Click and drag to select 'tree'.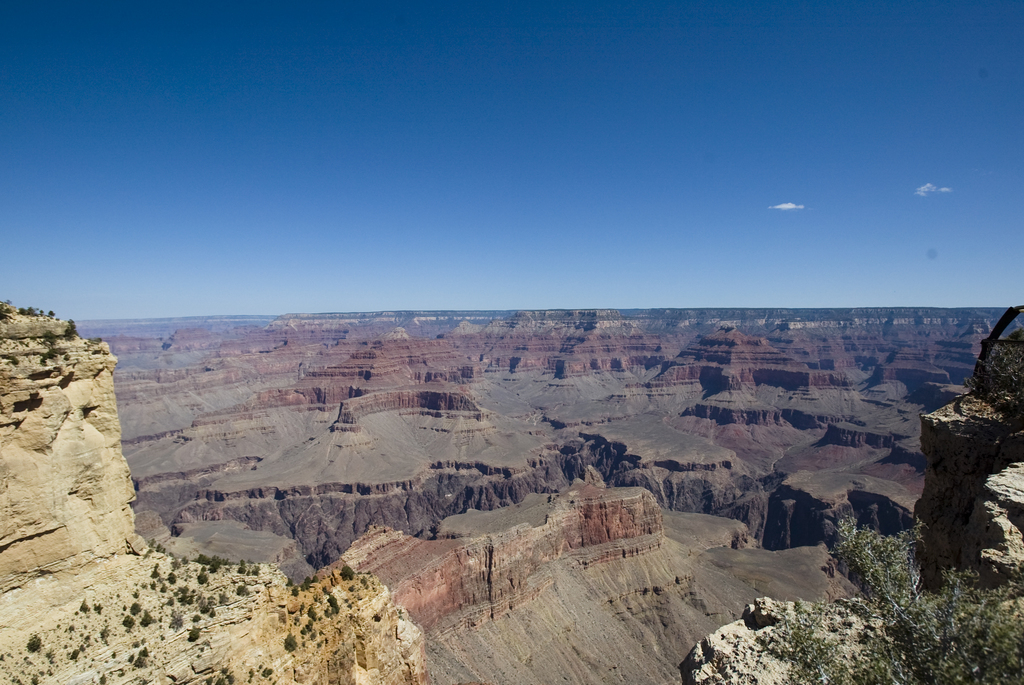
Selection: [205,677,212,684].
